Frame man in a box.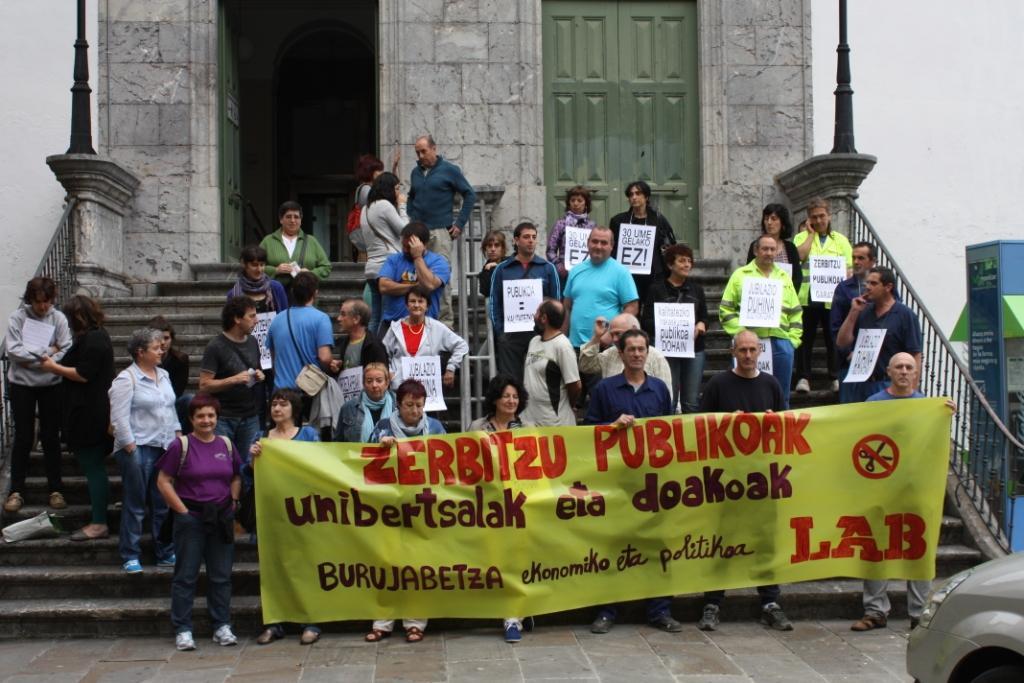
(x1=800, y1=198, x2=848, y2=346).
